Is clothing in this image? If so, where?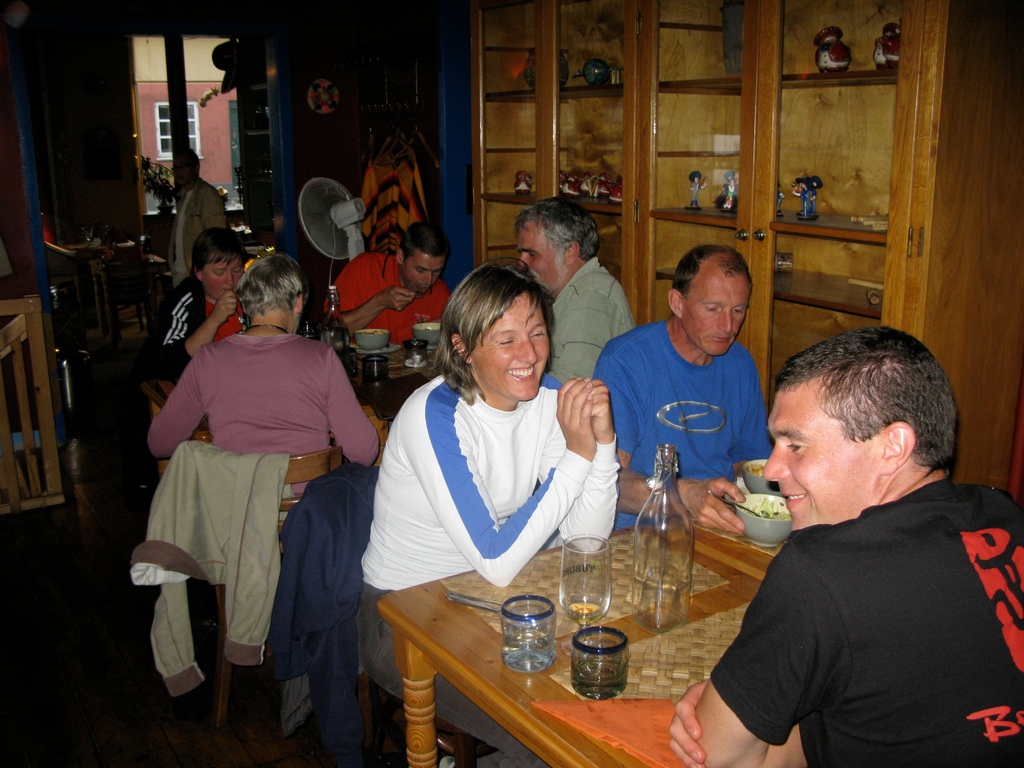
Yes, at Rect(136, 332, 359, 509).
